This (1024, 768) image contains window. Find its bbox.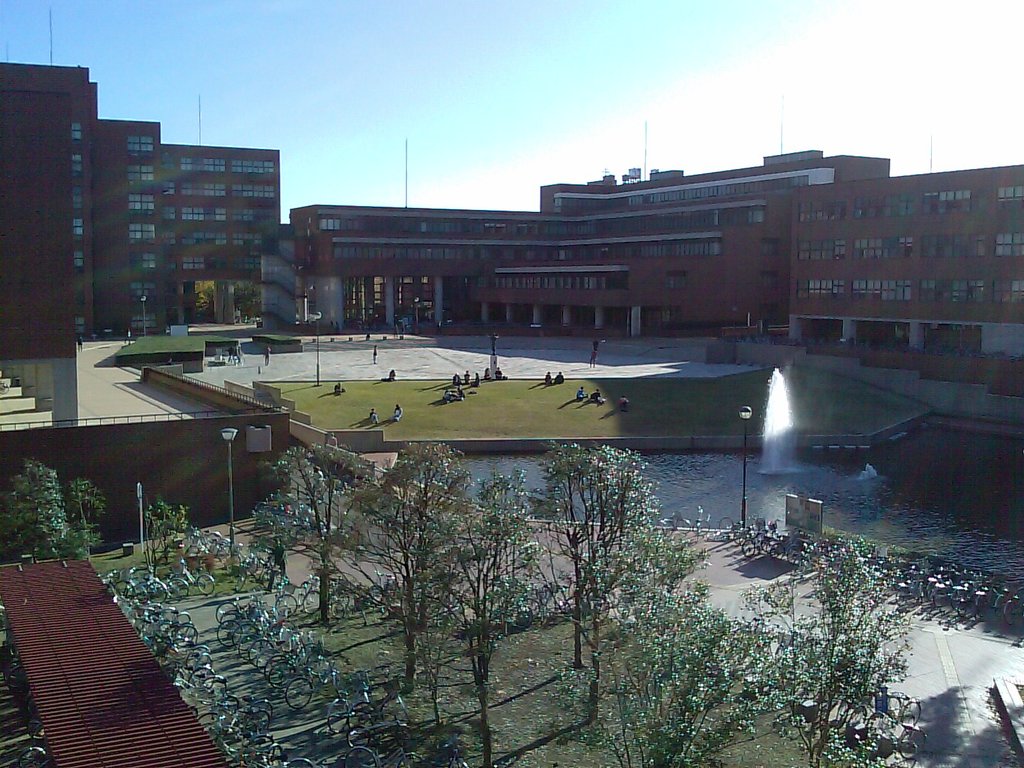
{"x1": 852, "y1": 275, "x2": 911, "y2": 300}.
